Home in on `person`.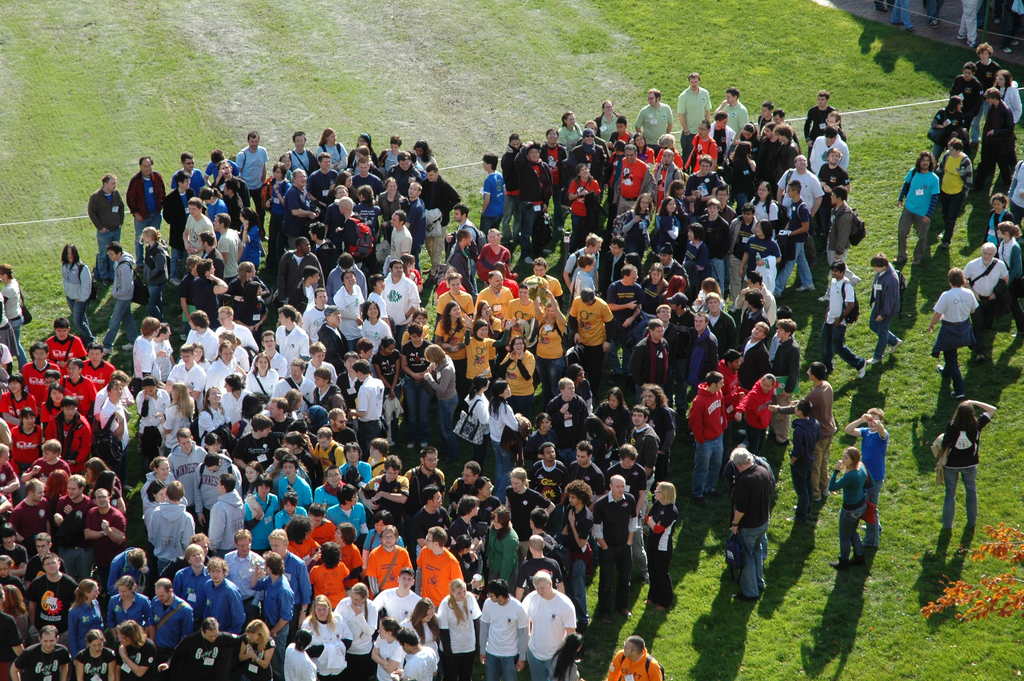
Homed in at 426:164:461:265.
